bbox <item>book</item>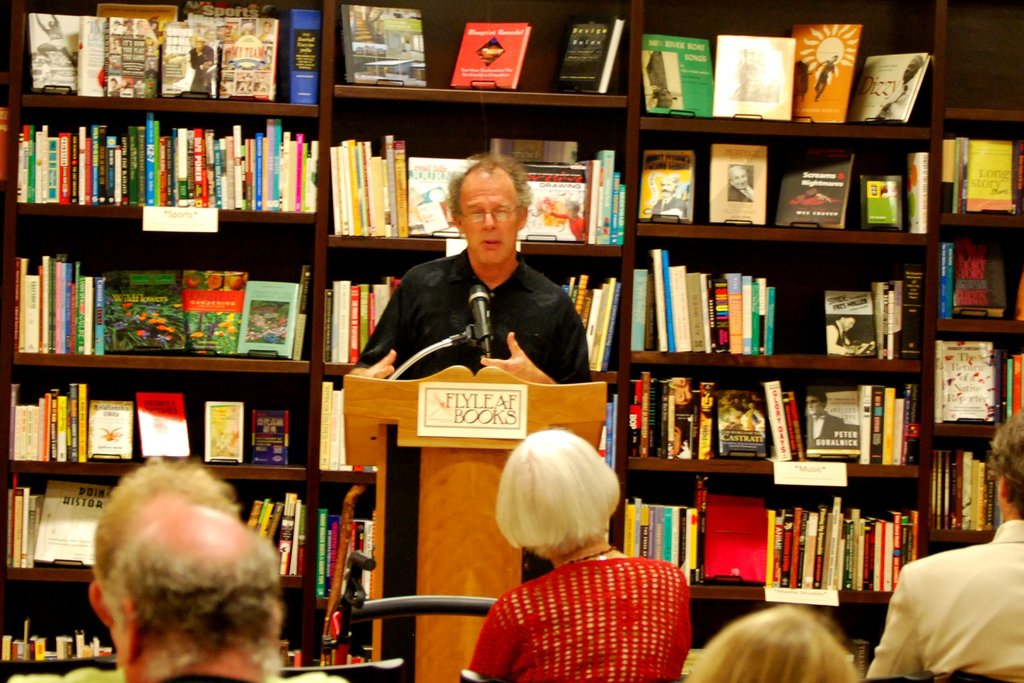
[left=342, top=0, right=429, bottom=85]
